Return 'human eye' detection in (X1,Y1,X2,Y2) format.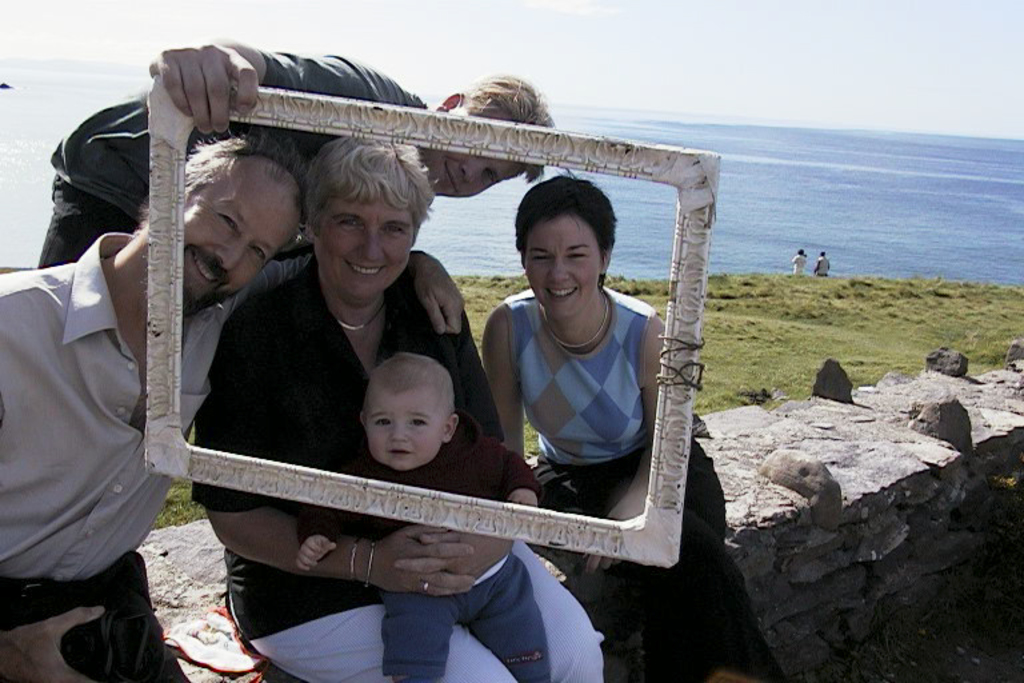
(567,247,588,260).
